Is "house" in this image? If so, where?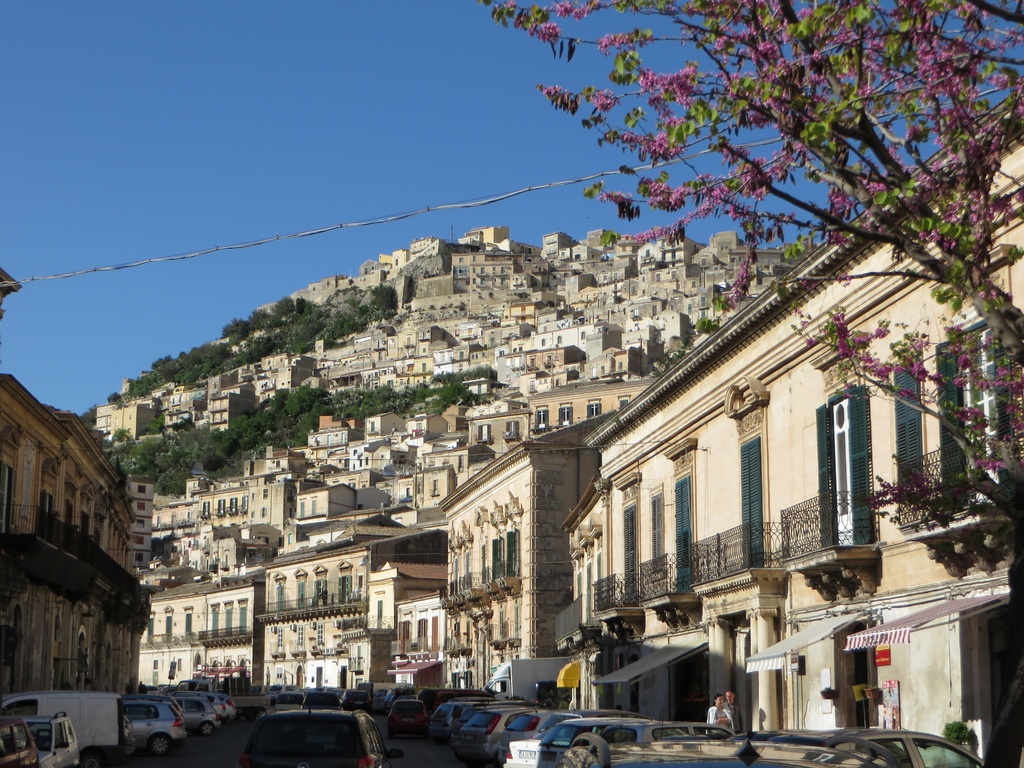
Yes, at <box>195,482,251,536</box>.
